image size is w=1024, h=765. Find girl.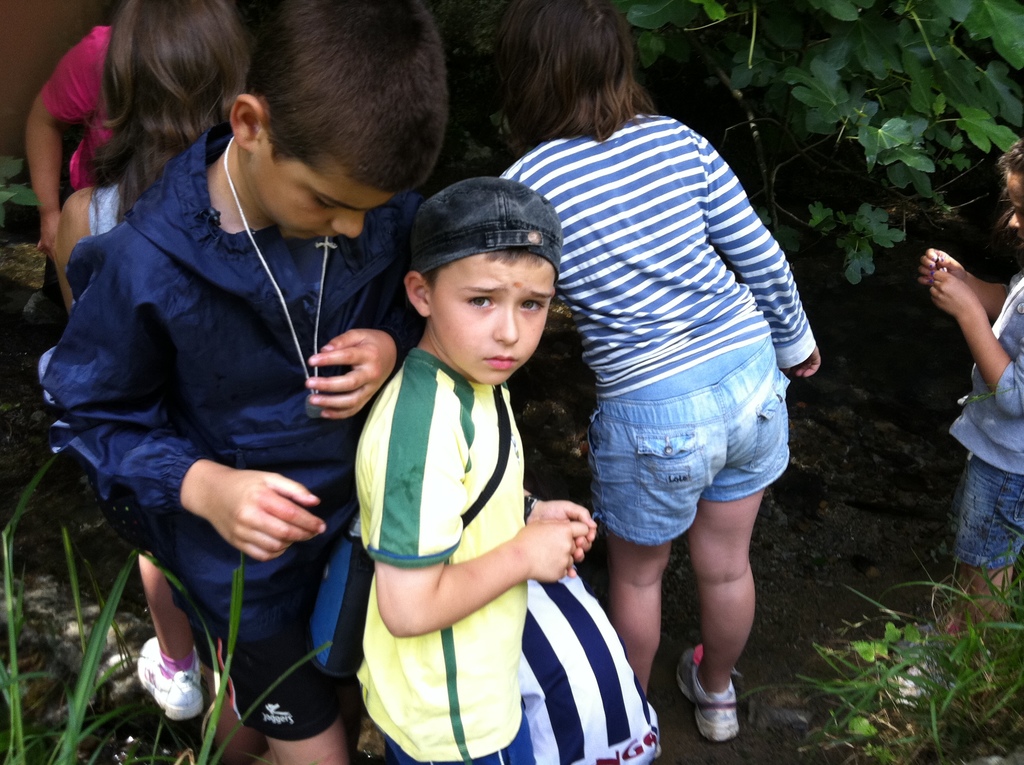
<bbox>493, 0, 822, 749</bbox>.
